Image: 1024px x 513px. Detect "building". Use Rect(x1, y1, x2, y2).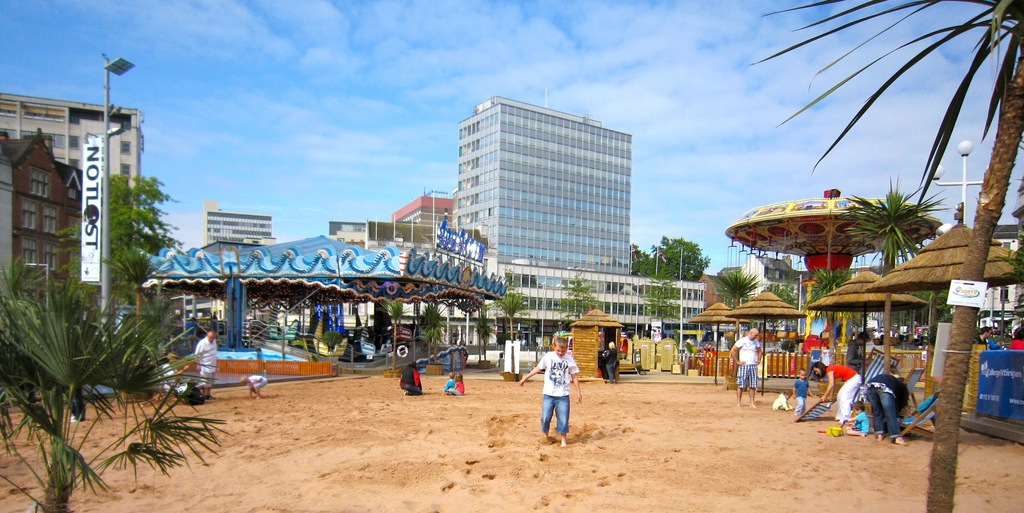
Rect(0, 131, 85, 311).
